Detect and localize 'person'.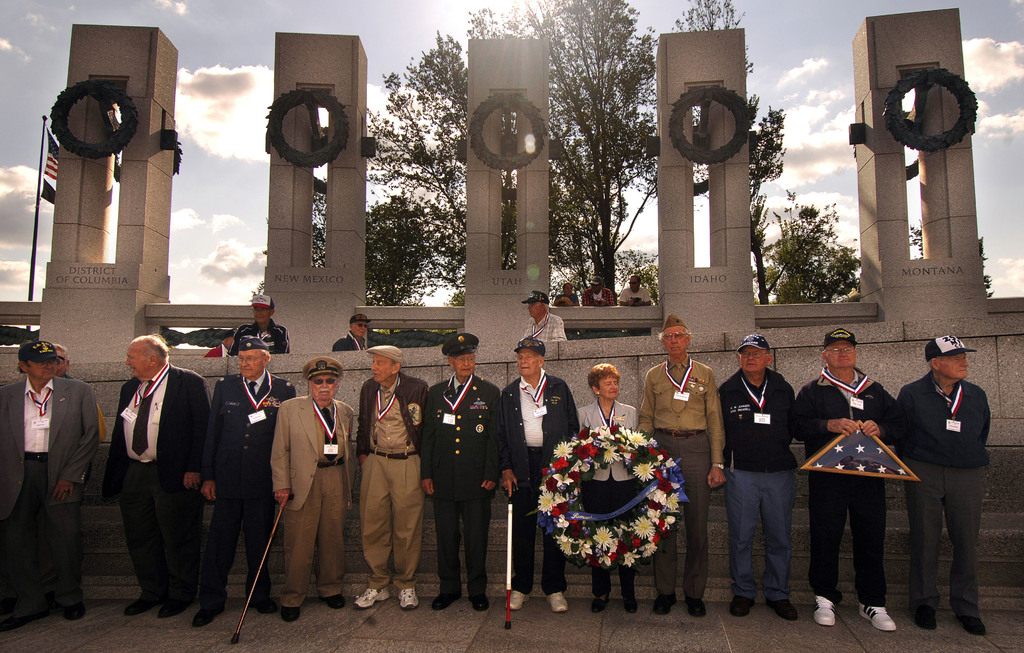
Localized at (53, 343, 109, 445).
